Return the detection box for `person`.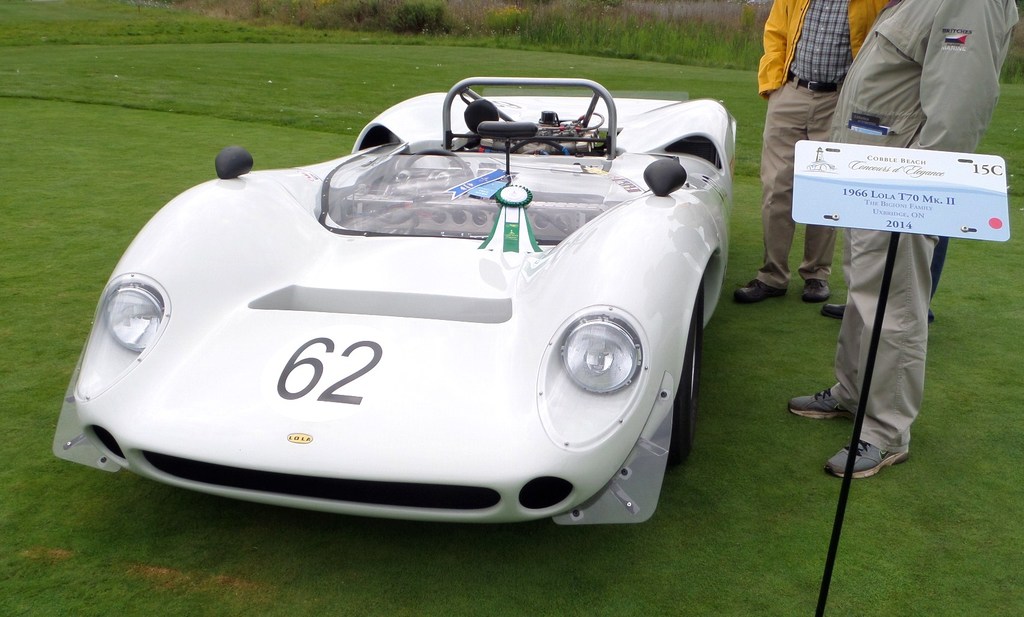
{"x1": 787, "y1": 0, "x2": 1020, "y2": 483}.
